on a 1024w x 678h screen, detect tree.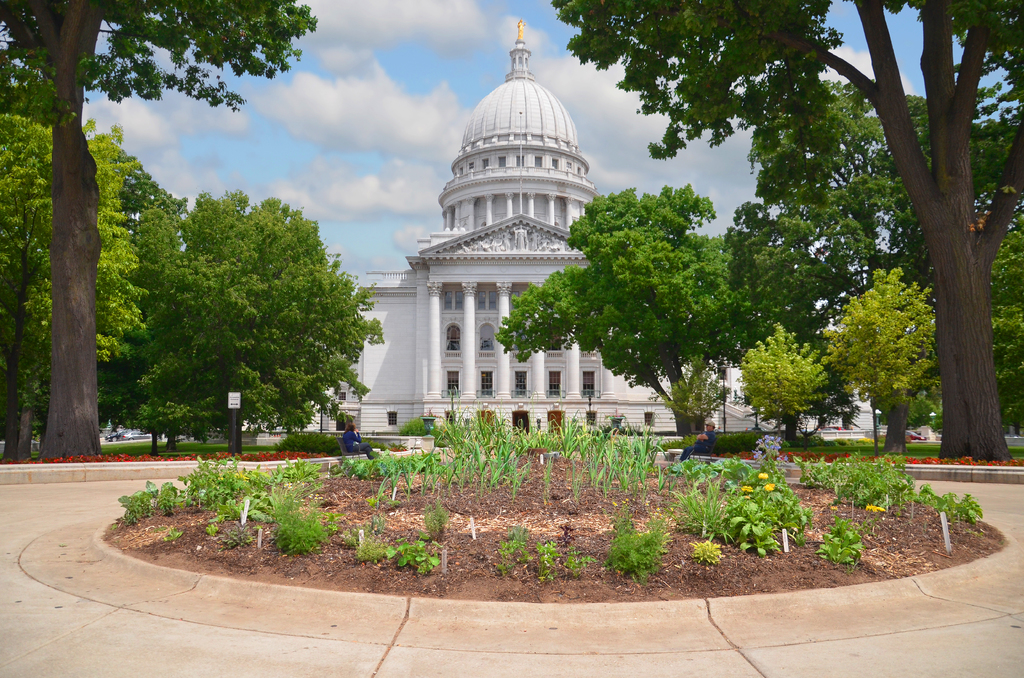
region(492, 182, 755, 452).
